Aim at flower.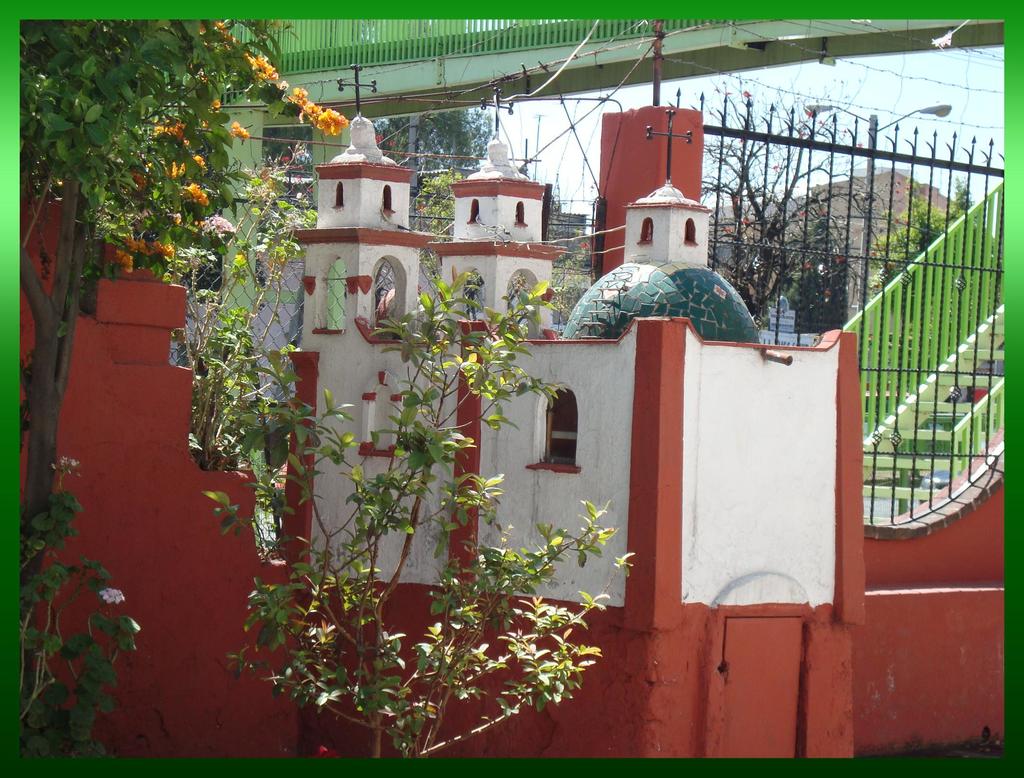
Aimed at detection(182, 185, 204, 205).
